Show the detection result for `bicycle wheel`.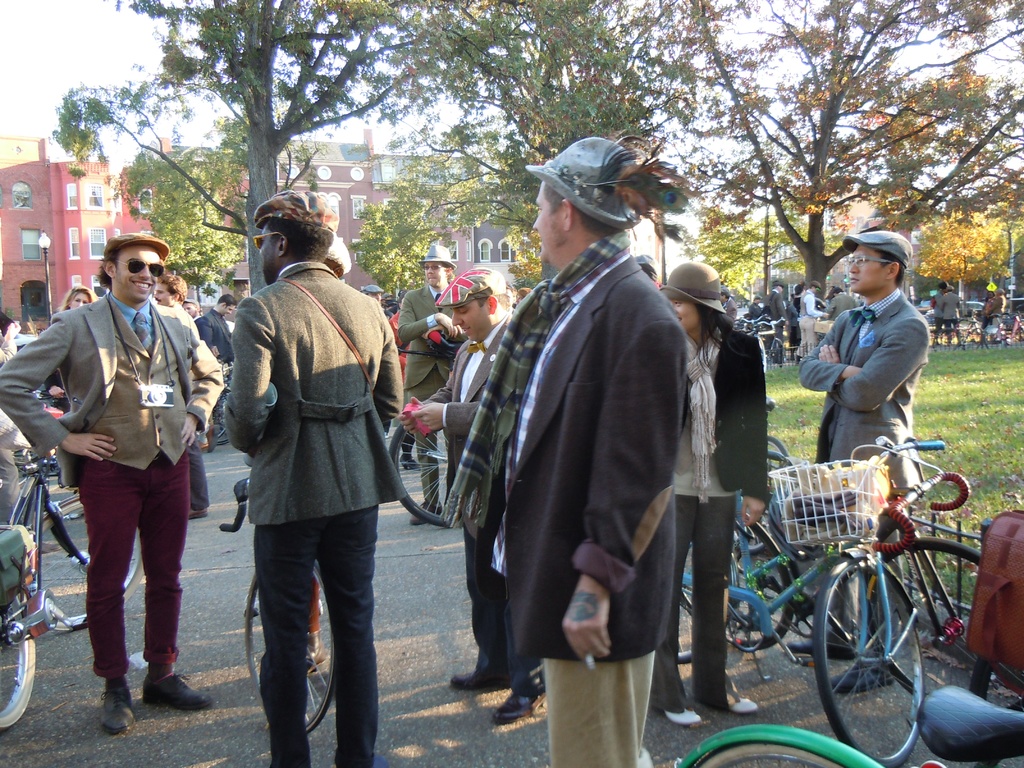
863, 538, 1012, 724.
